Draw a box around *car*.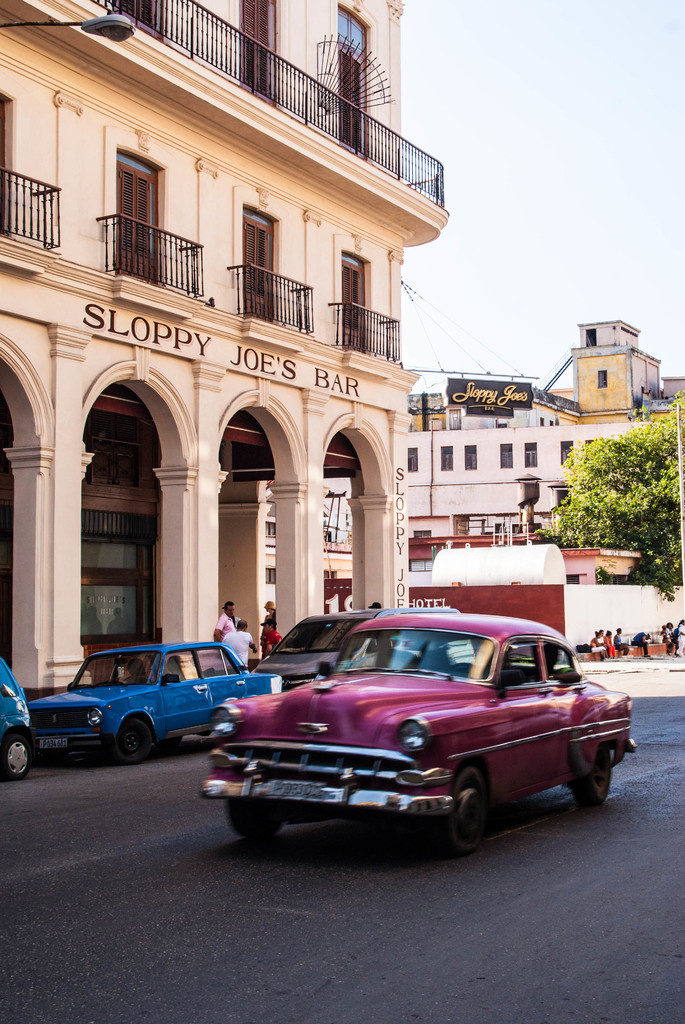
left=250, top=605, right=469, bottom=694.
